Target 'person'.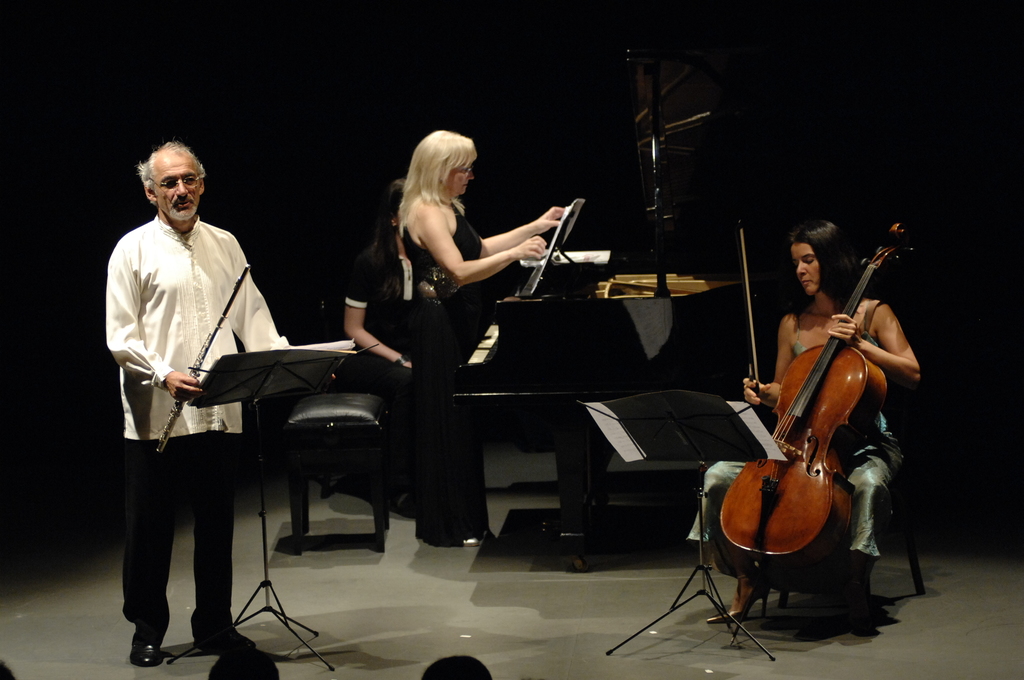
Target region: rect(337, 176, 431, 514).
